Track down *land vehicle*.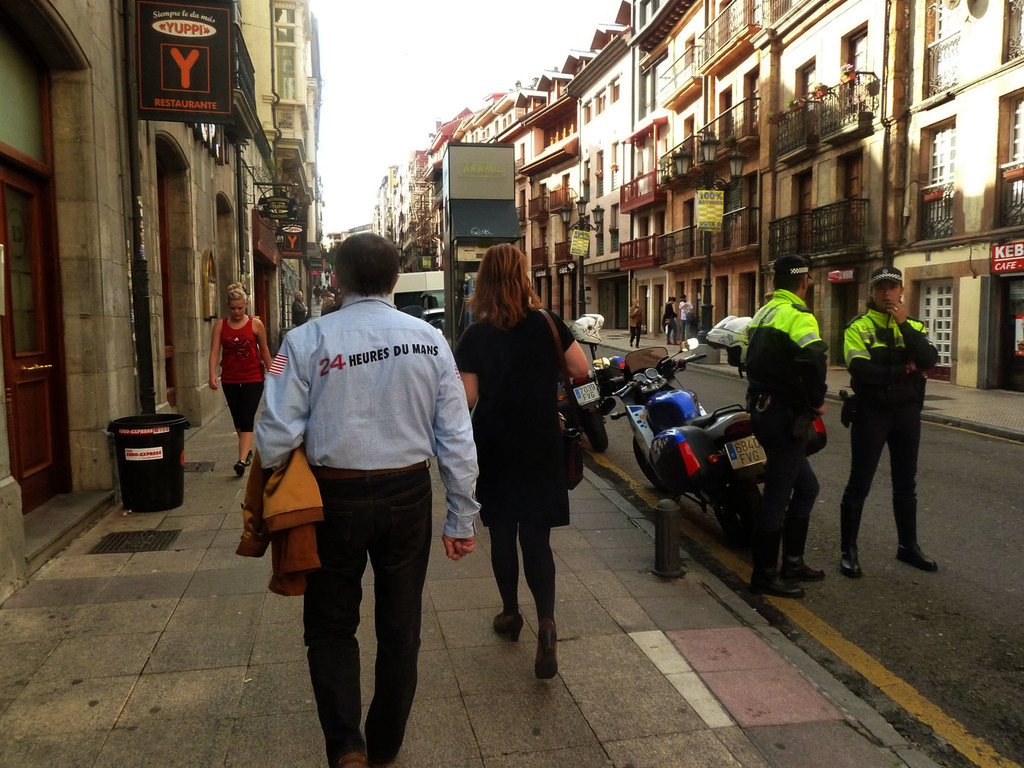
Tracked to box=[419, 307, 447, 337].
